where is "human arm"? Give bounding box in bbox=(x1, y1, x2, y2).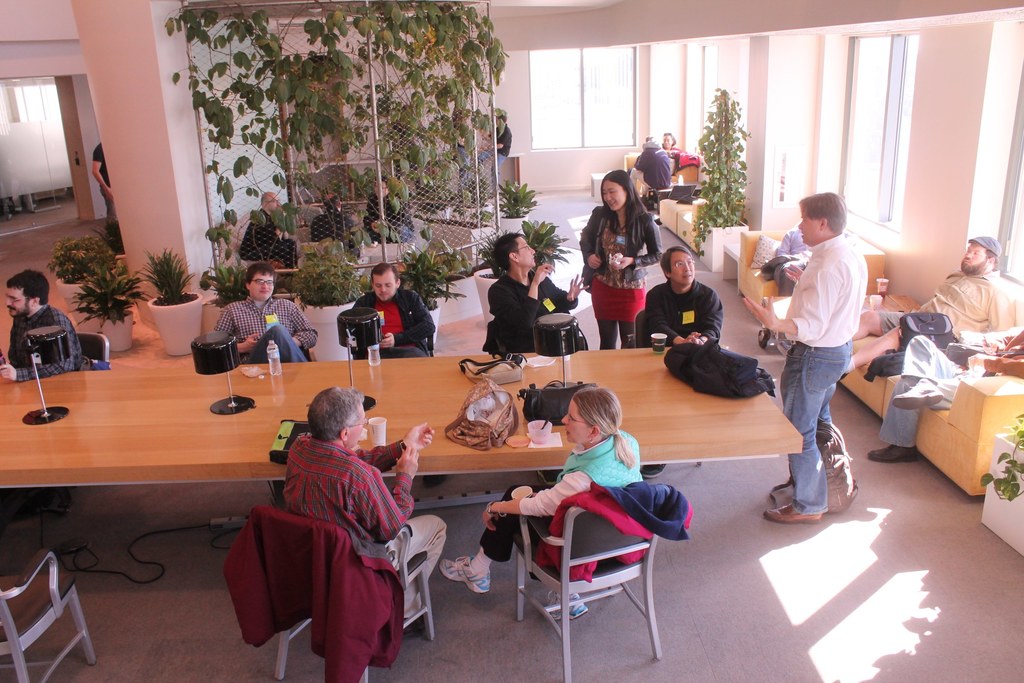
bbox=(287, 298, 320, 352).
